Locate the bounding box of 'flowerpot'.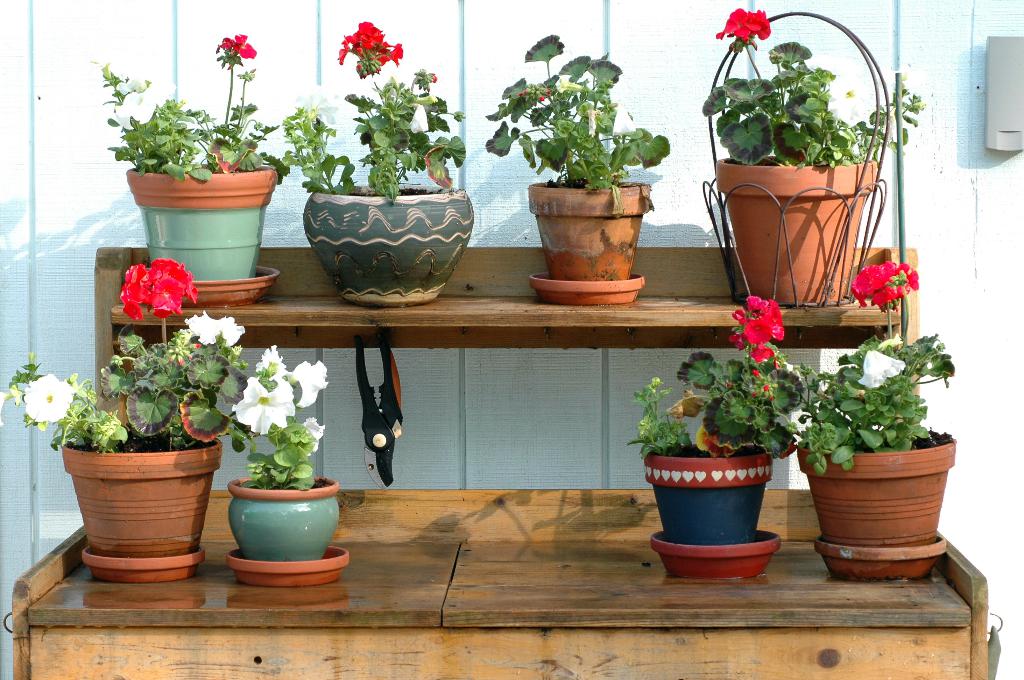
Bounding box: 129,162,289,307.
